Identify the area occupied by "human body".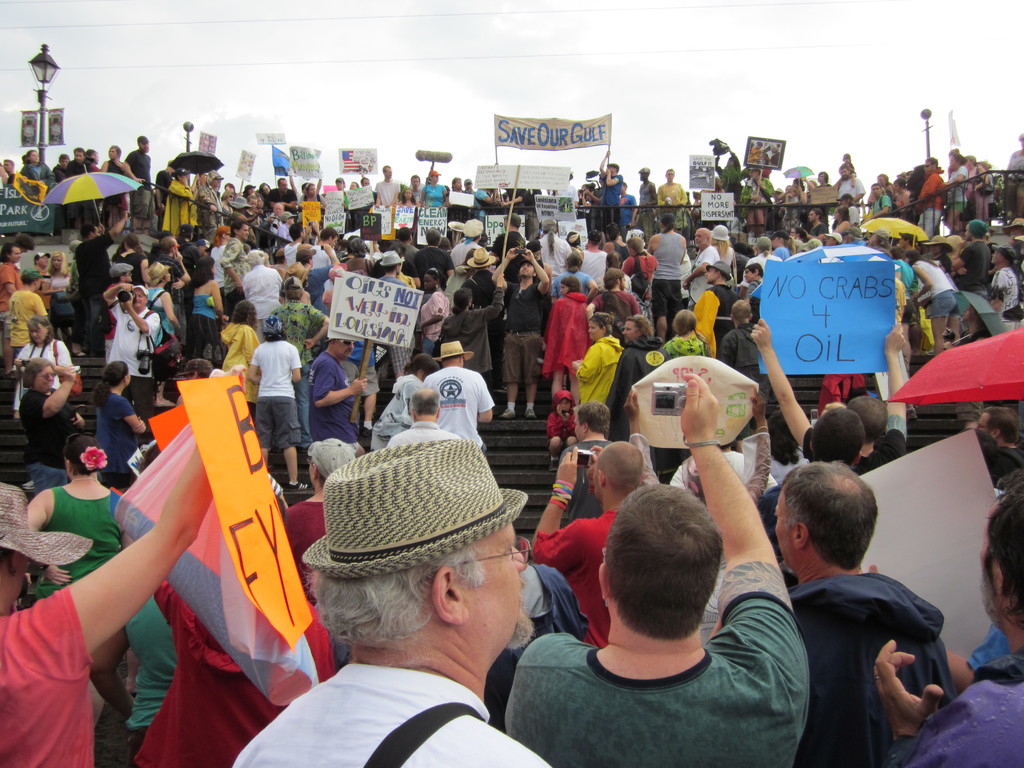
Area: 490/212/525/295.
